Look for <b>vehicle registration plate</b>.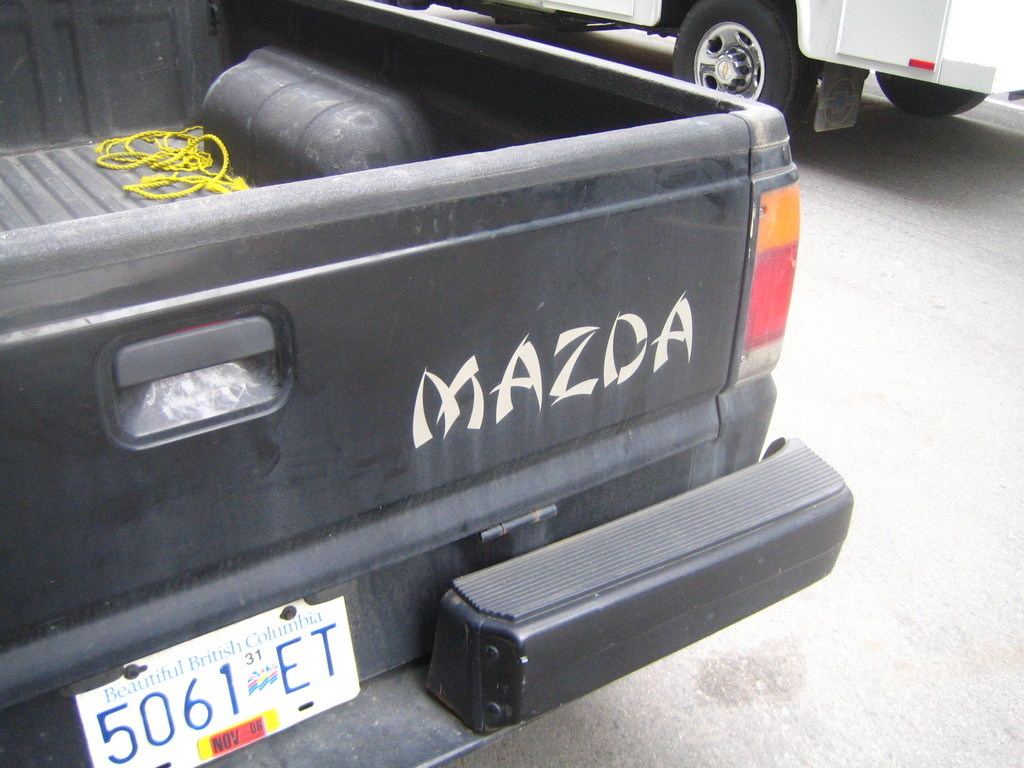
Found: left=90, top=608, right=357, bottom=748.
